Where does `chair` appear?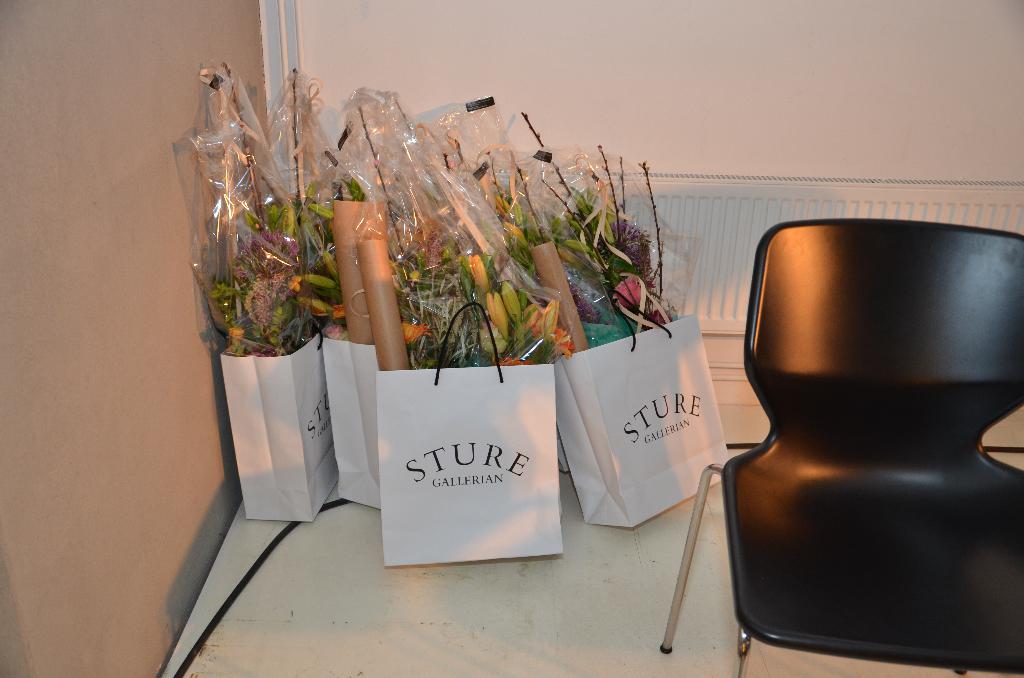
Appears at <box>711,245,1023,672</box>.
